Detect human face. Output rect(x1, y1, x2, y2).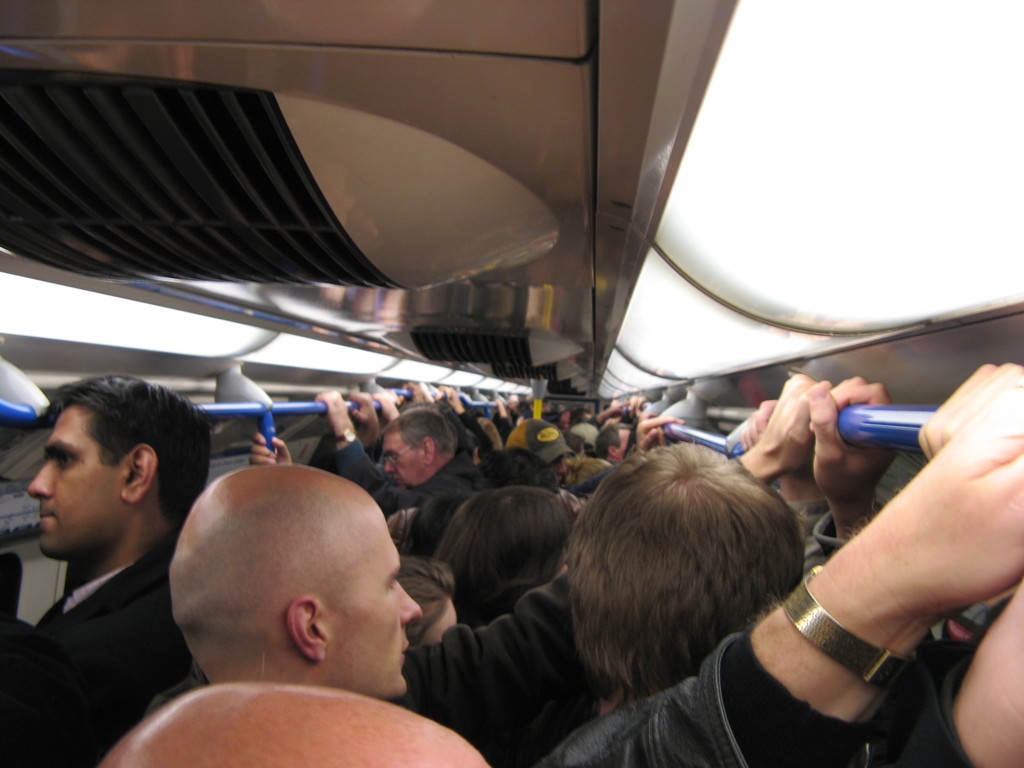
rect(423, 598, 457, 643).
